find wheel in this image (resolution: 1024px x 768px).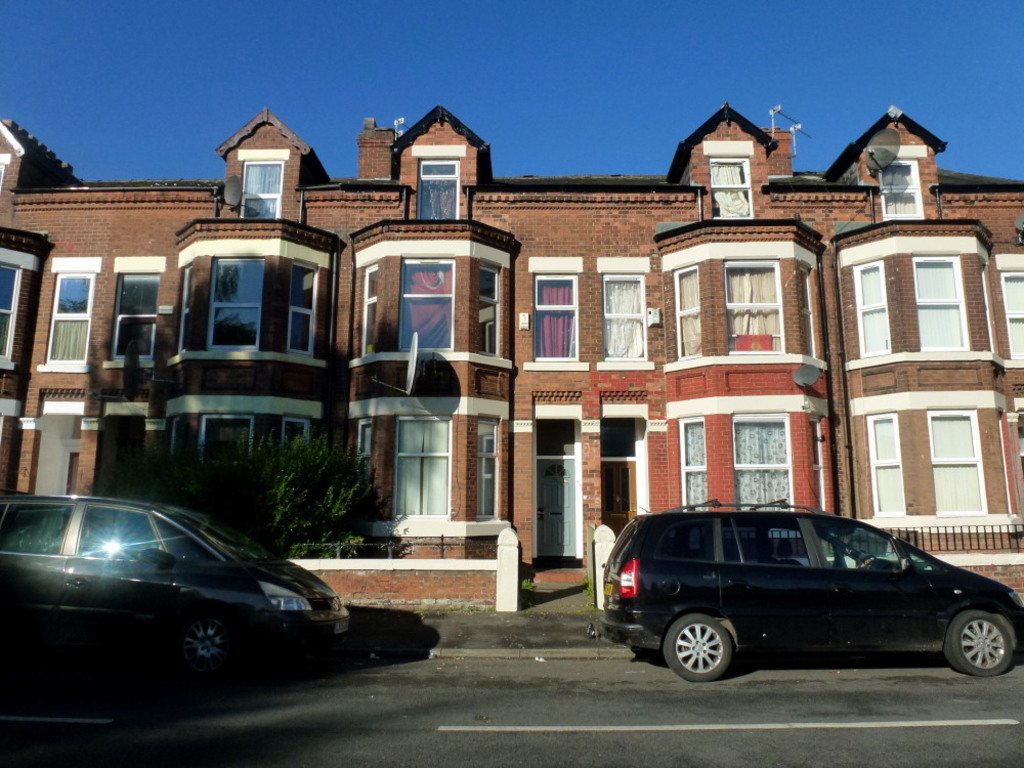
(left=941, top=607, right=1014, bottom=682).
